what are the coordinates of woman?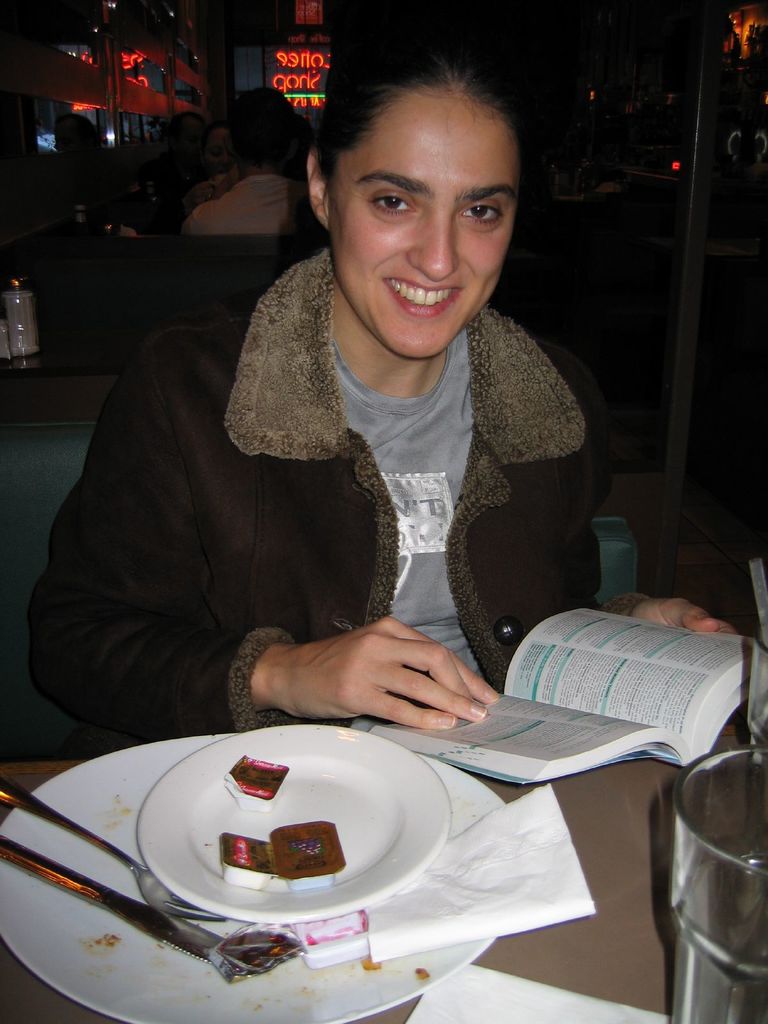
box(60, 136, 591, 758).
